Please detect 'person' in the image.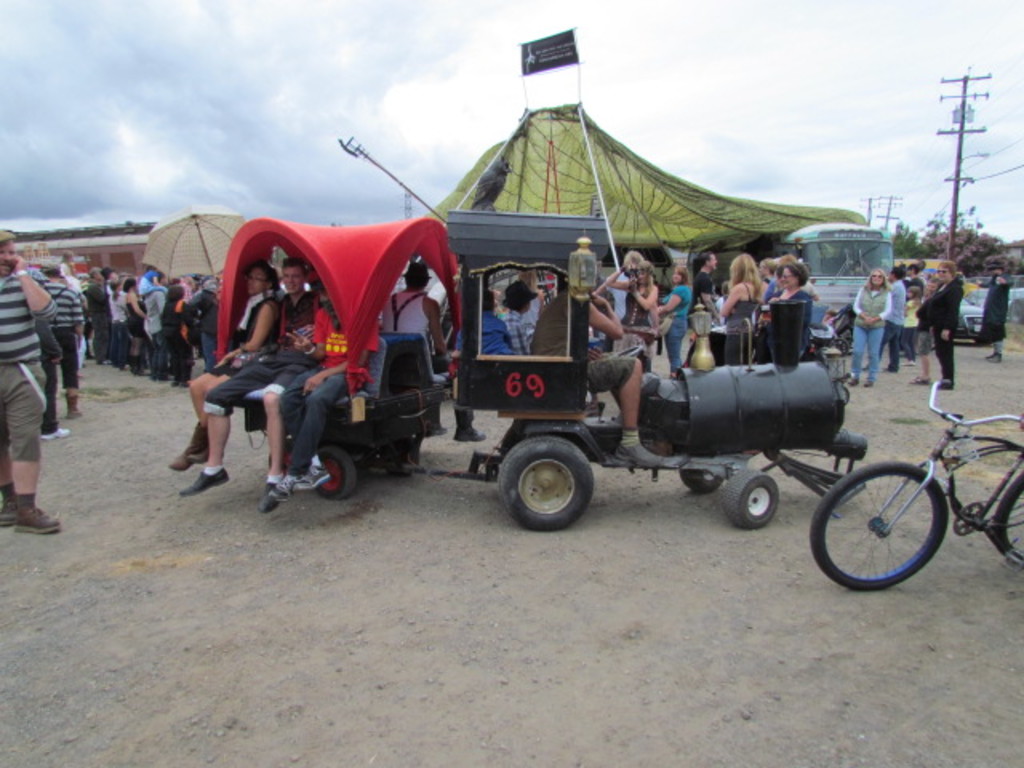
select_region(768, 262, 811, 358).
